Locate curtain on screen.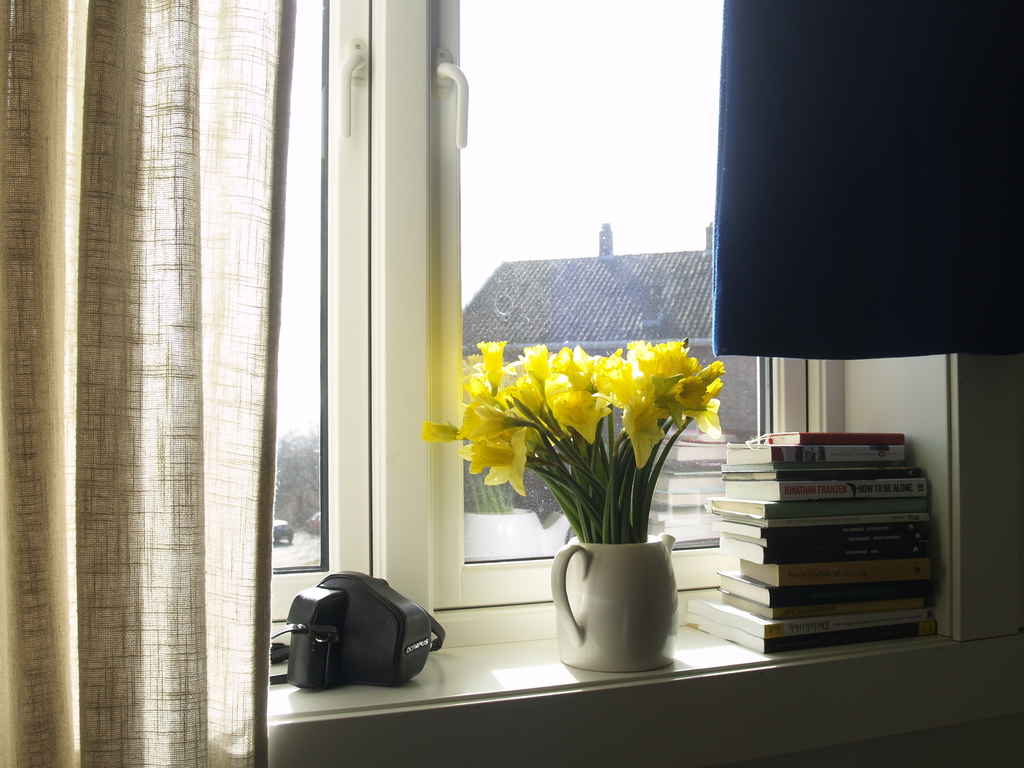
On screen at x1=0, y1=0, x2=308, y2=767.
